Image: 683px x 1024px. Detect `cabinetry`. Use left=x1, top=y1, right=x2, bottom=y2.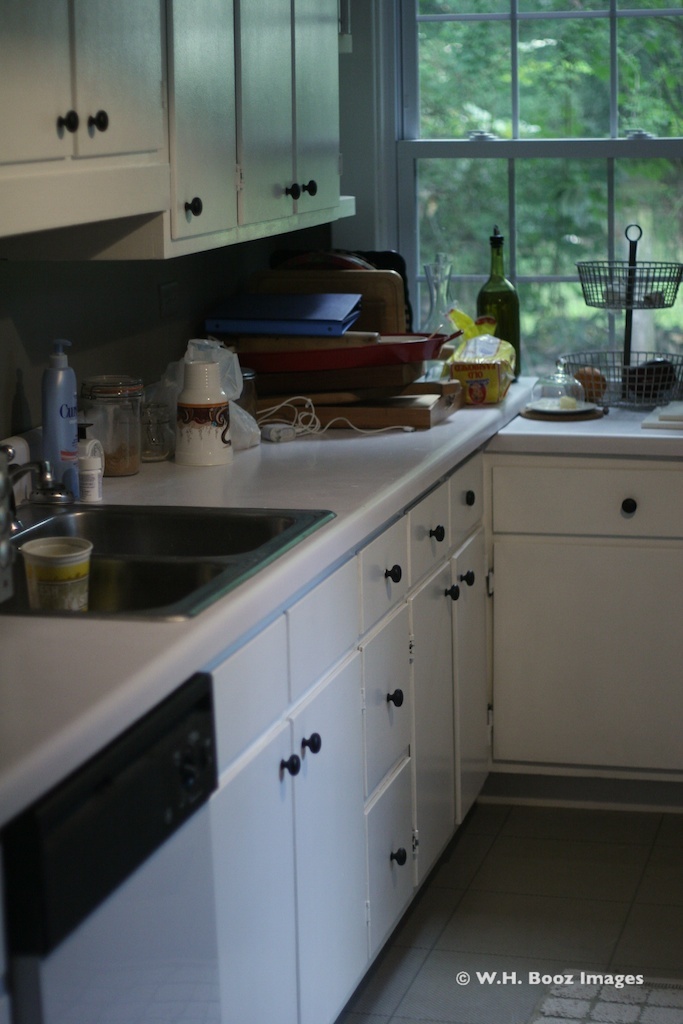
left=0, top=0, right=82, bottom=165.
